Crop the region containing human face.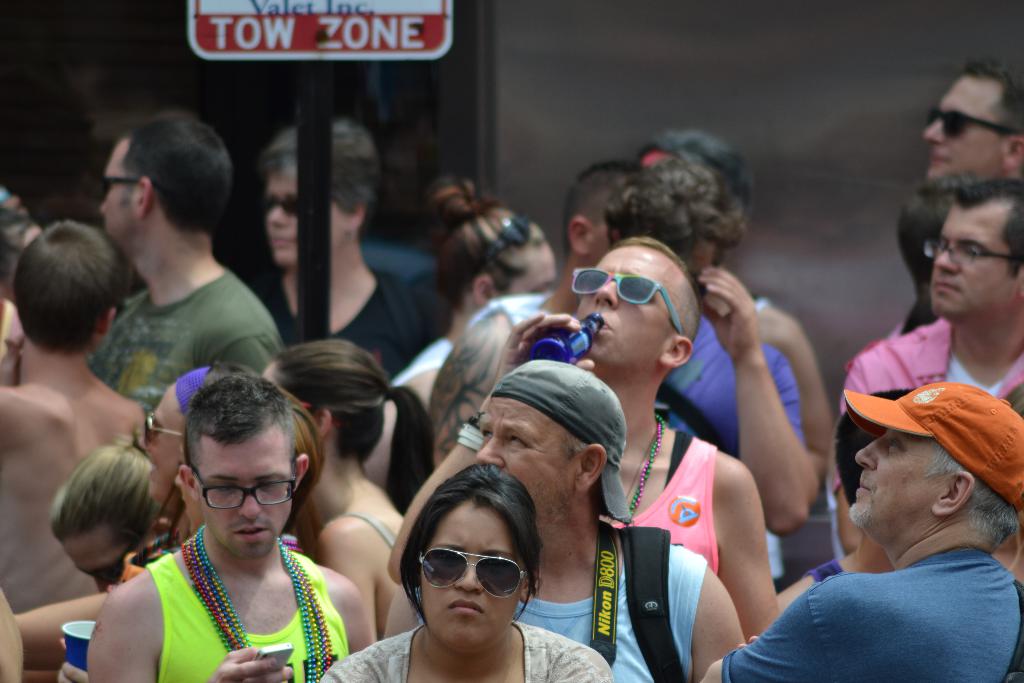
Crop region: pyautogui.locateOnScreen(849, 432, 945, 525).
